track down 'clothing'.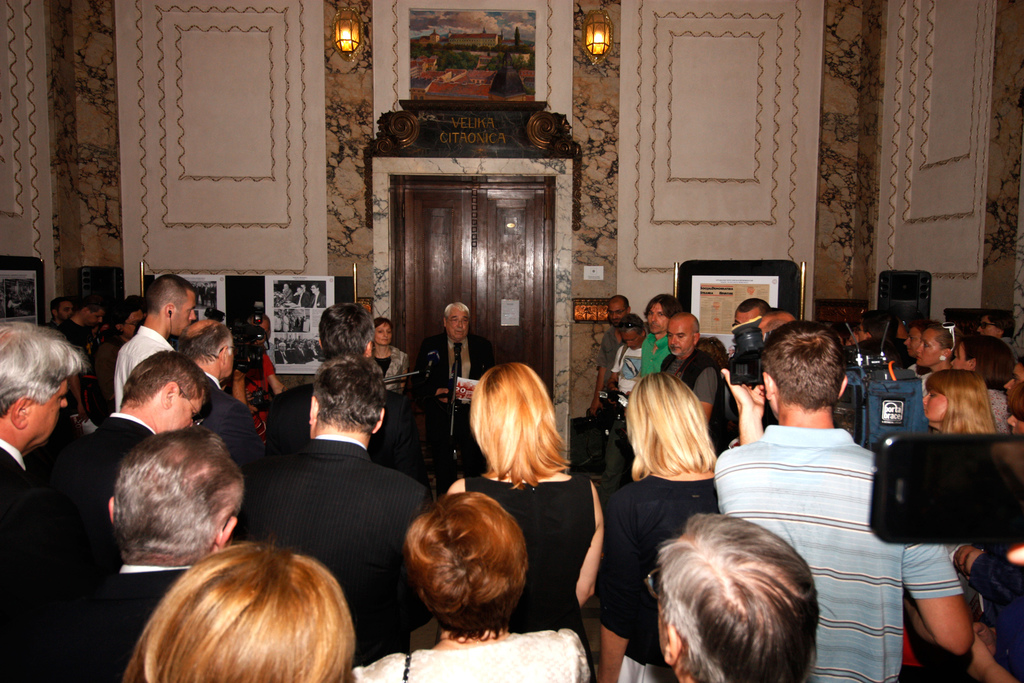
Tracked to x1=360, y1=347, x2=406, y2=390.
